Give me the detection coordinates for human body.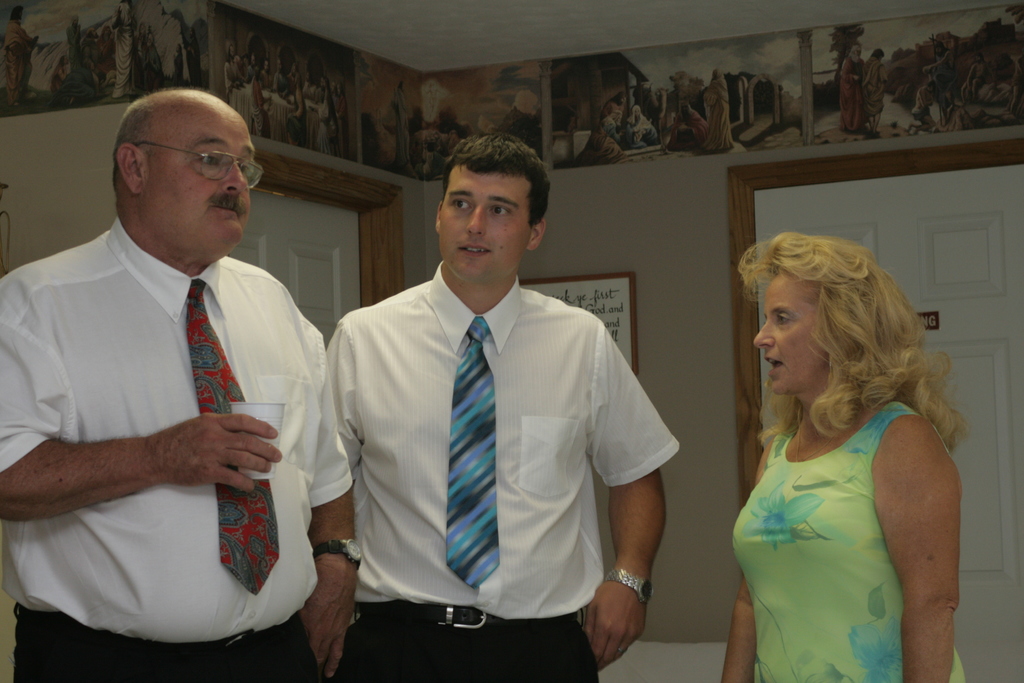
pyautogui.locateOnScreen(717, 255, 954, 682).
